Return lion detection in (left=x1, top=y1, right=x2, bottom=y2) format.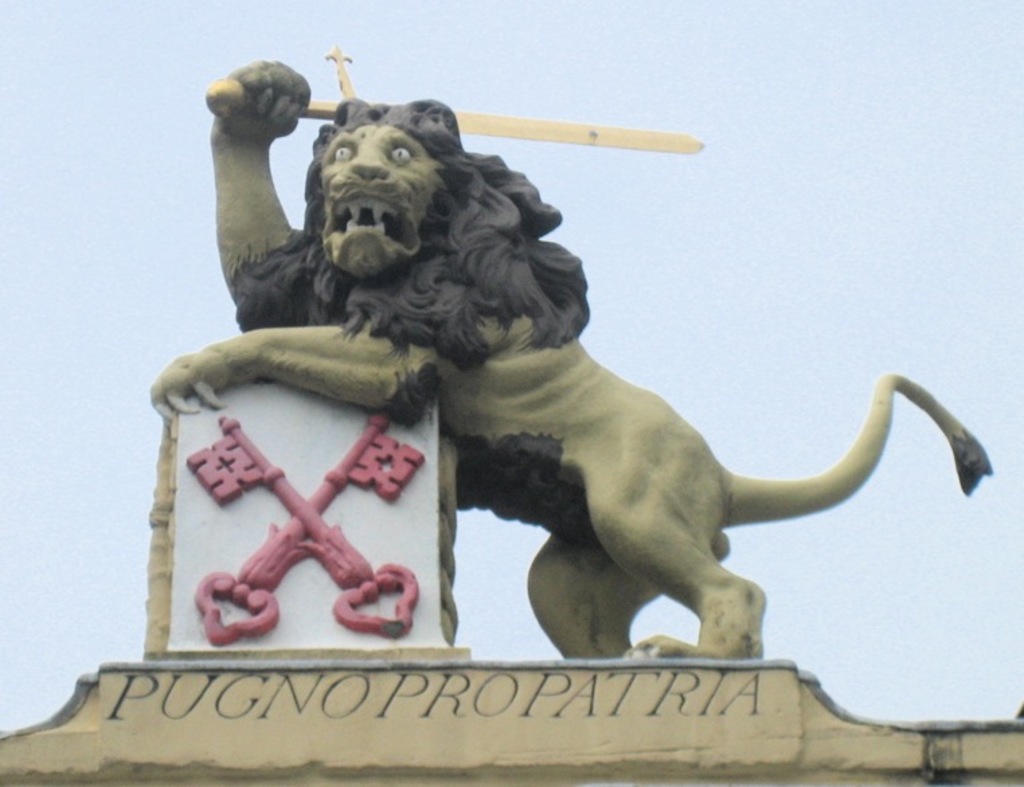
(left=144, top=60, right=994, bottom=658).
